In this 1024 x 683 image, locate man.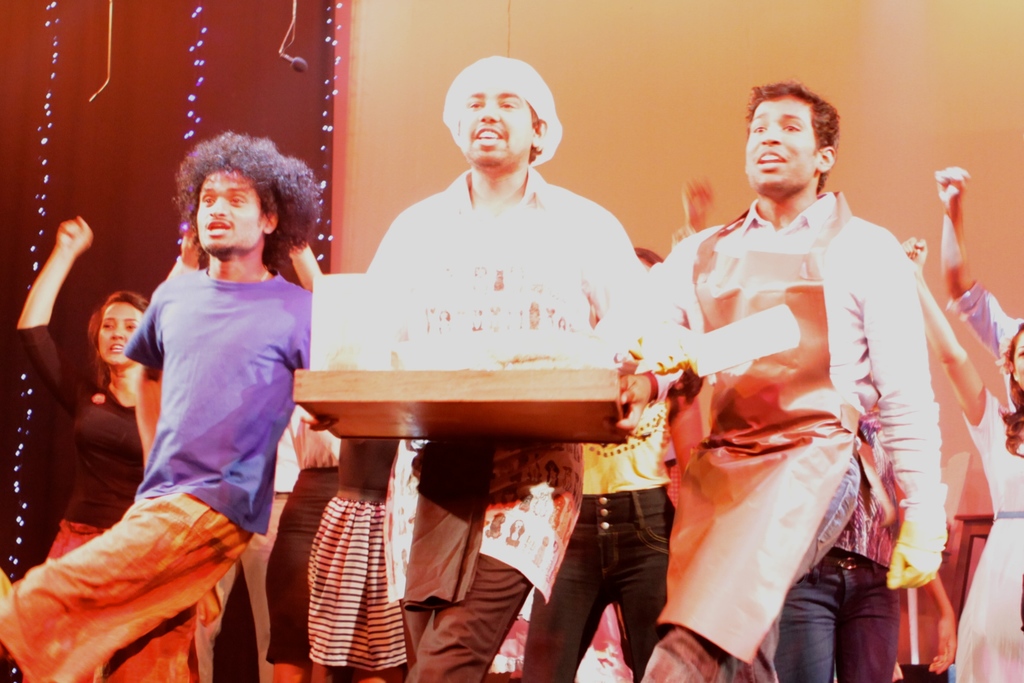
Bounding box: crop(0, 133, 321, 682).
